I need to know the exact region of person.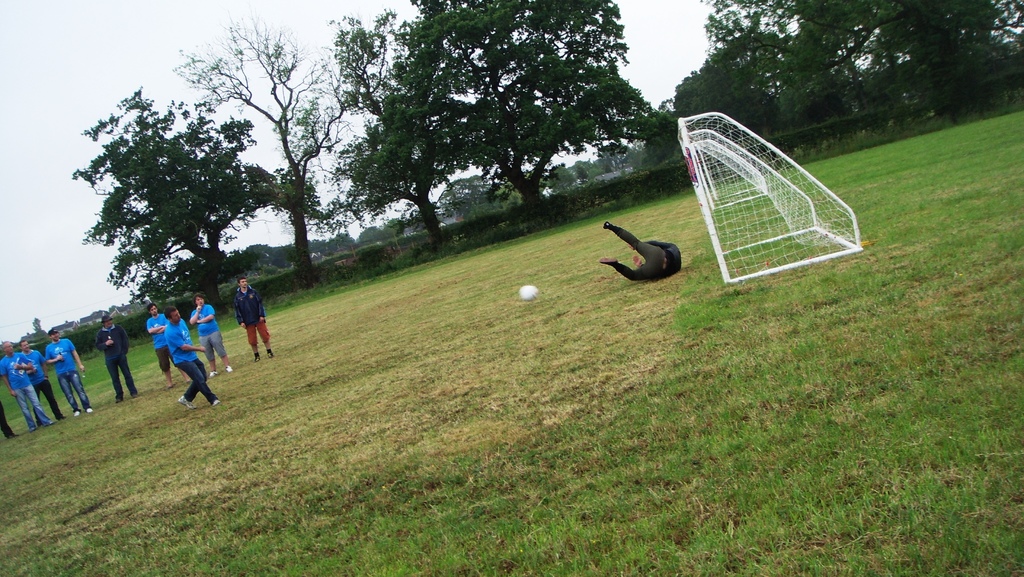
Region: x1=3, y1=337, x2=51, y2=430.
